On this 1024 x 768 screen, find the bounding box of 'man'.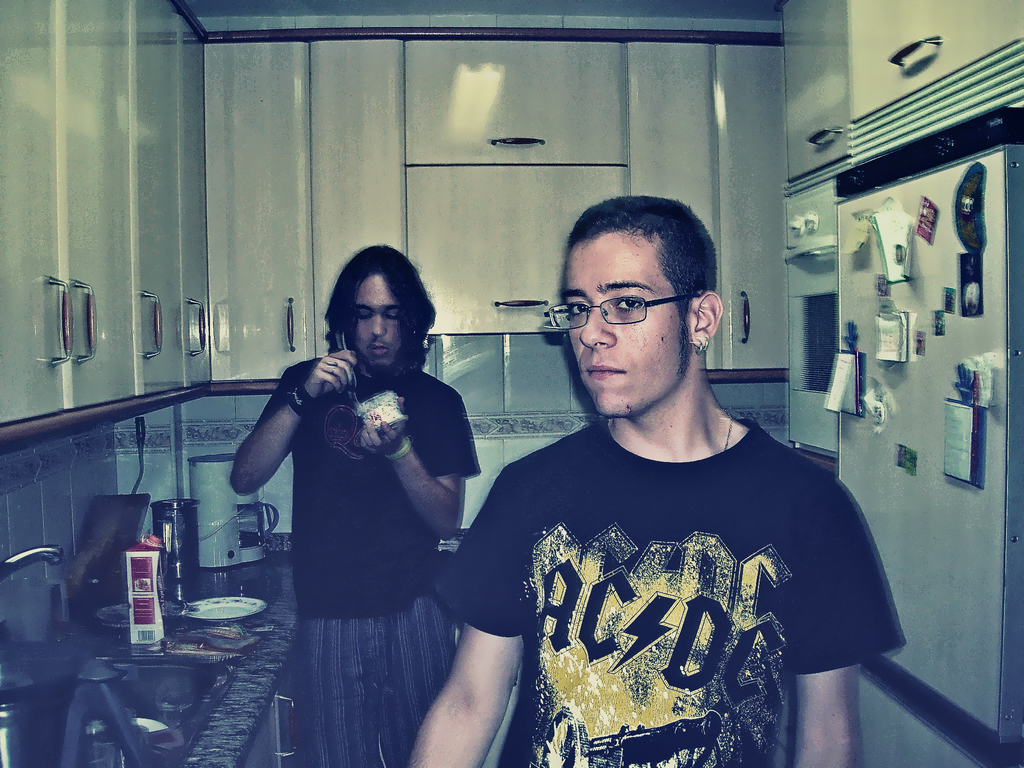
Bounding box: {"x1": 410, "y1": 193, "x2": 906, "y2": 767}.
